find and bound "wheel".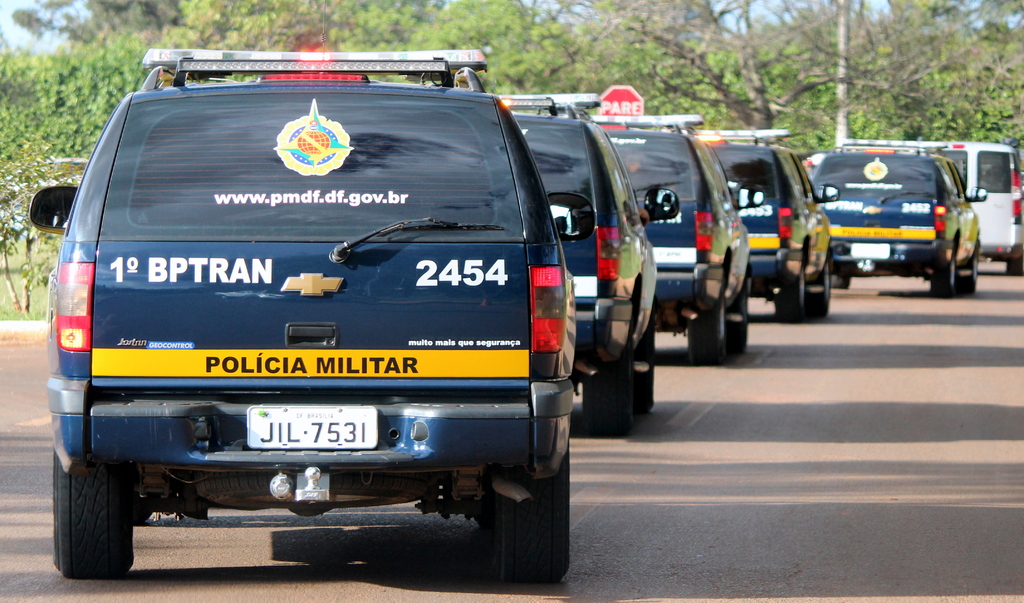
Bound: (963, 248, 980, 293).
